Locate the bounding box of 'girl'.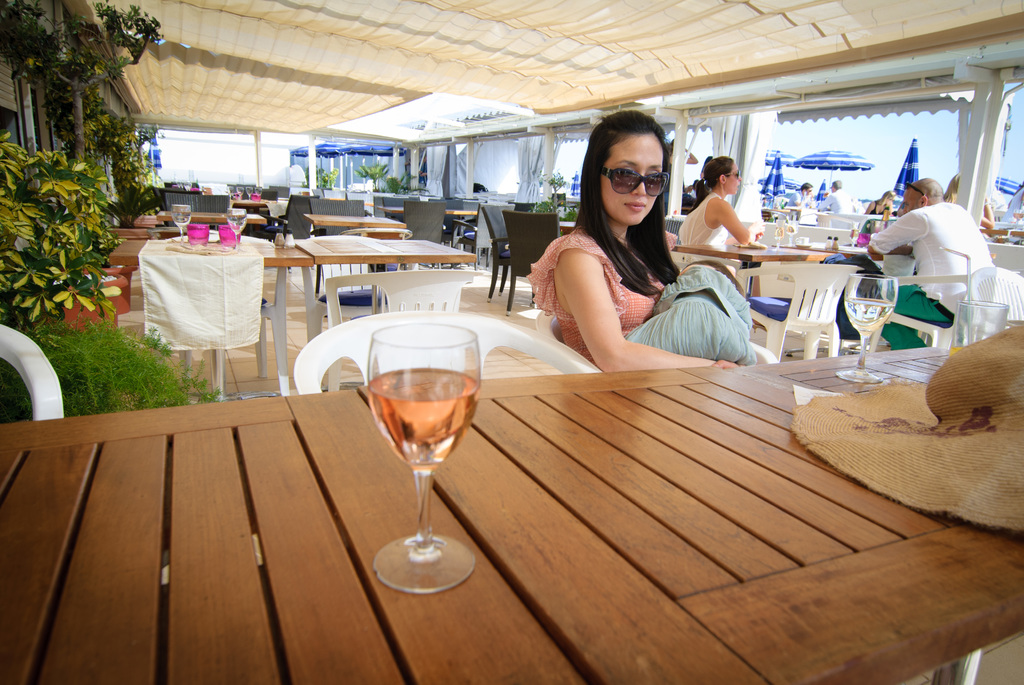
Bounding box: bbox=[680, 152, 759, 279].
